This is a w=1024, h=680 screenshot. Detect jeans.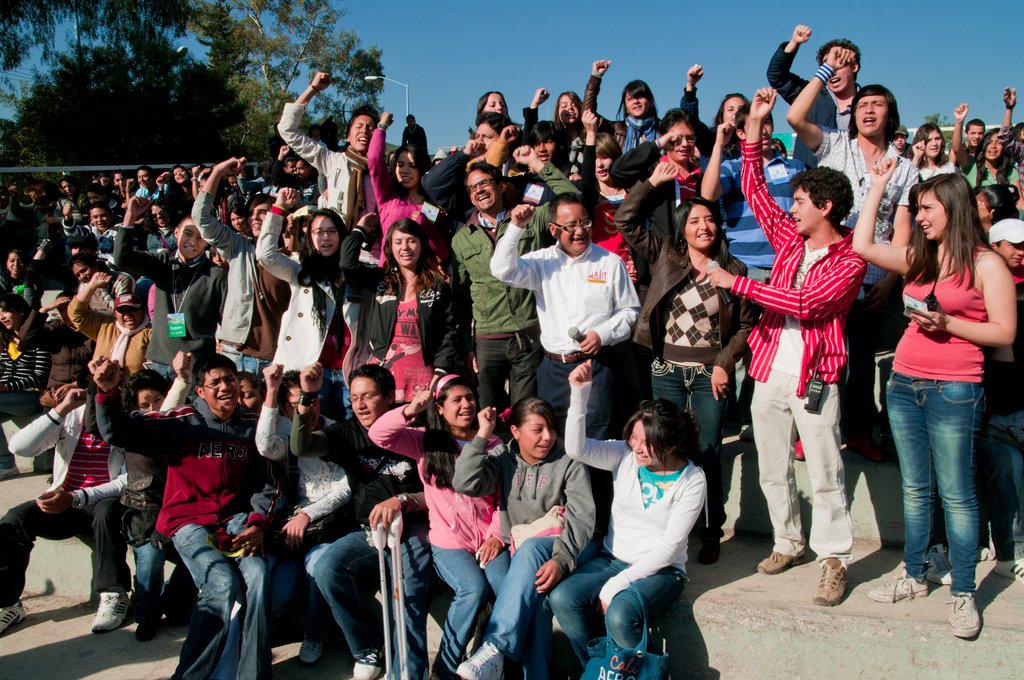
477/332/542/407.
